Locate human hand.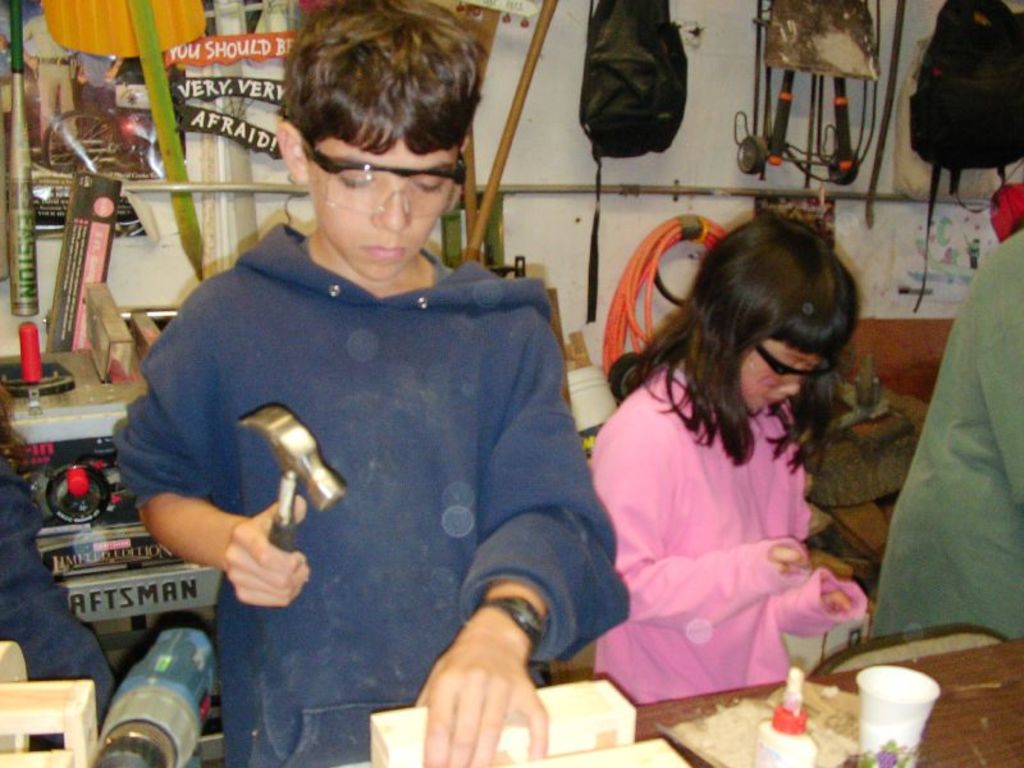
Bounding box: rect(223, 490, 312, 608).
